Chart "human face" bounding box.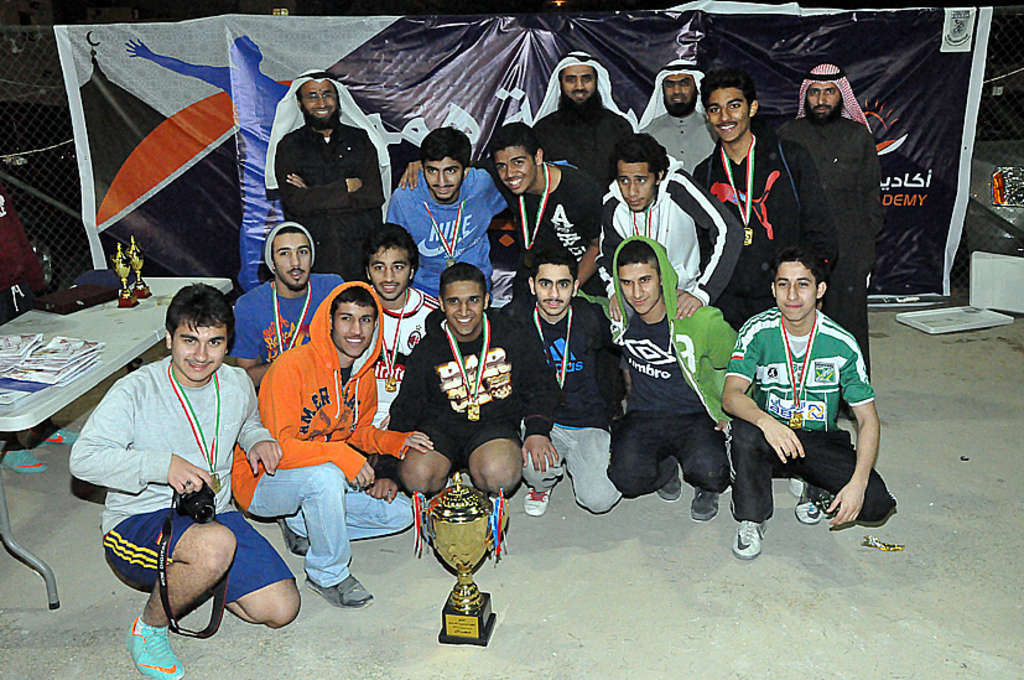
Charted: l=492, t=150, r=534, b=194.
